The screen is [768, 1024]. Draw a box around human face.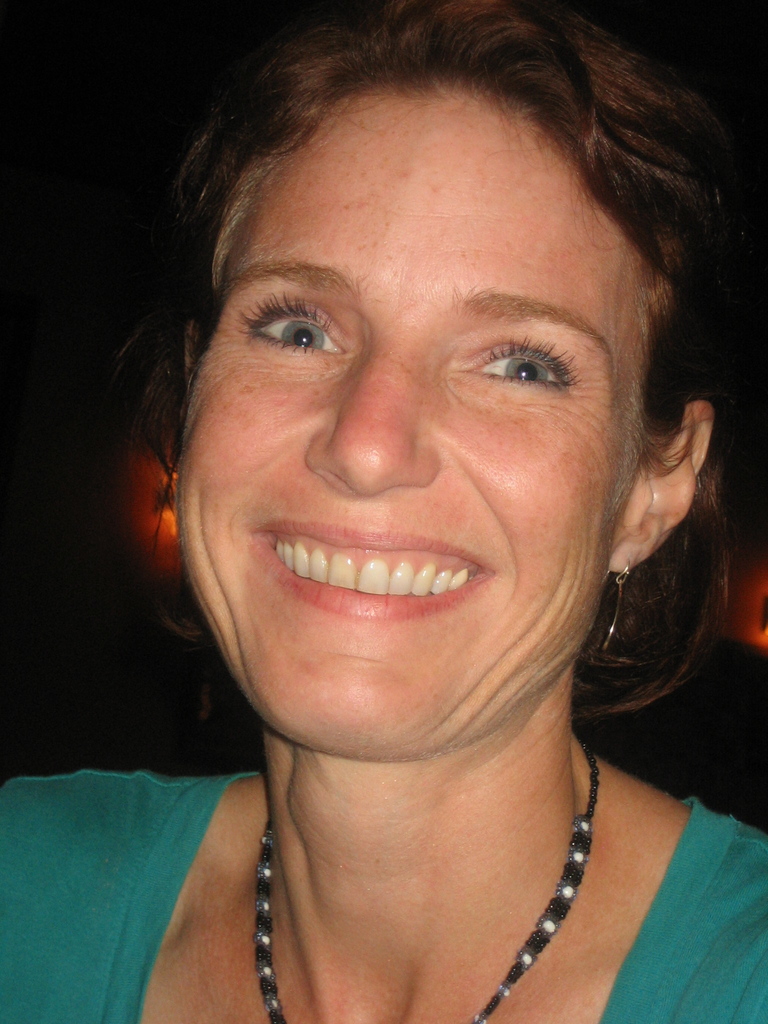
<region>170, 118, 646, 769</region>.
